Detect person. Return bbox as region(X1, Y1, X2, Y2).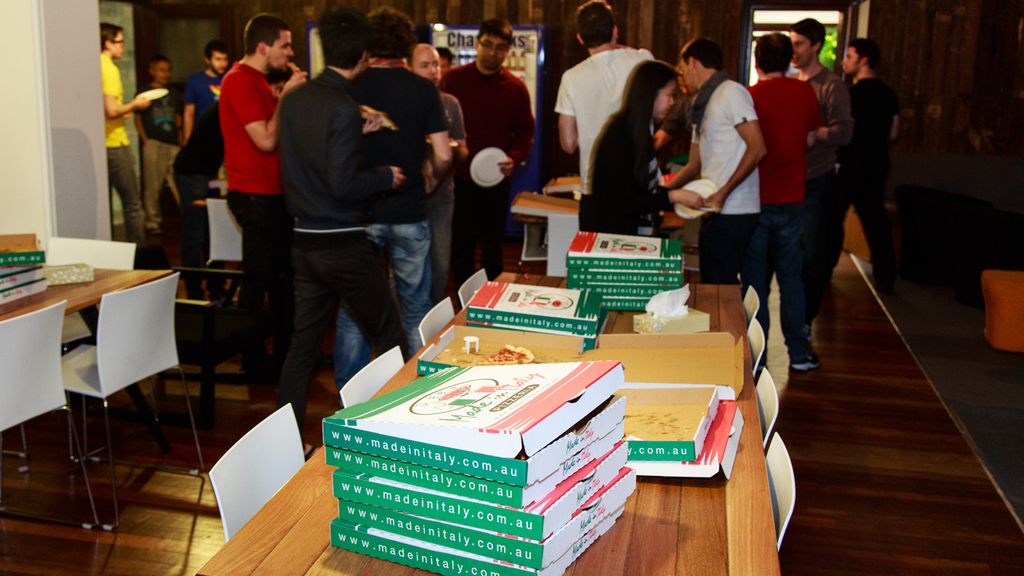
region(781, 12, 835, 317).
